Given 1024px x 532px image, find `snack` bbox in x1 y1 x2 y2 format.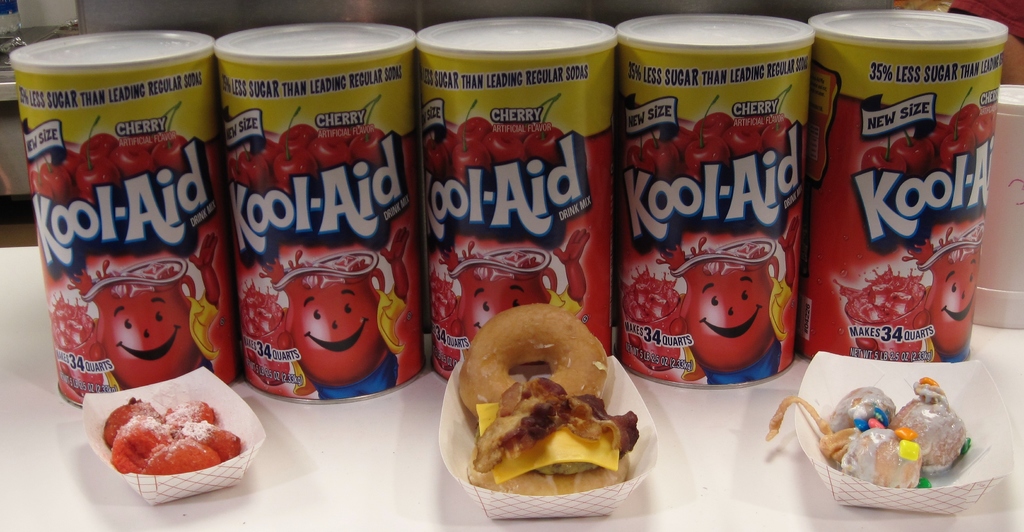
469 310 603 407.
